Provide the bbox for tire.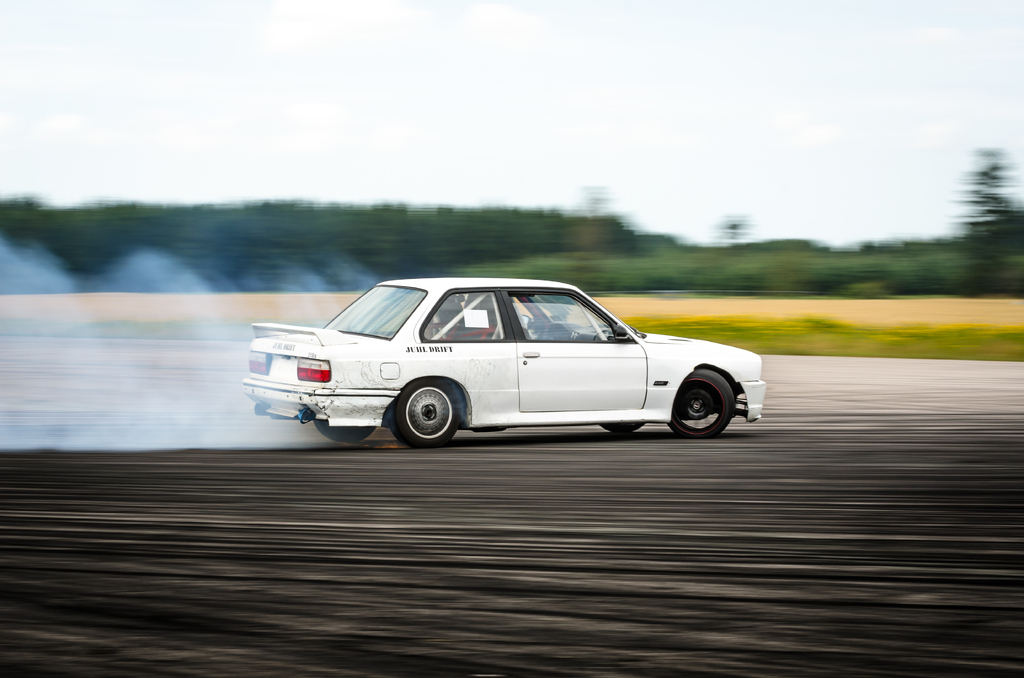
region(317, 416, 377, 444).
